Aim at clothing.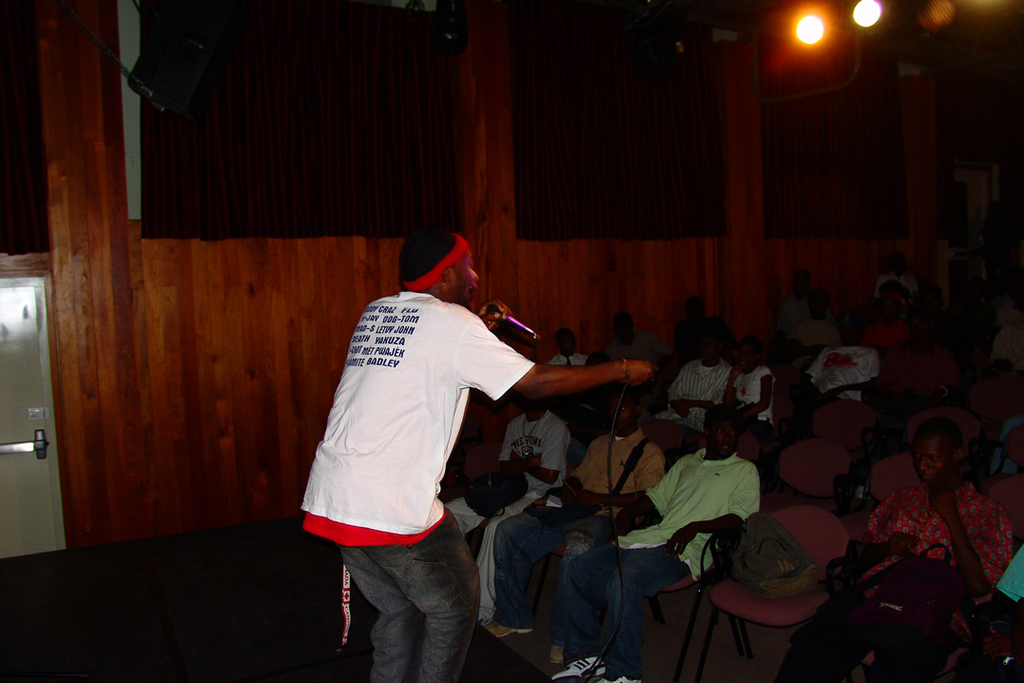
Aimed at {"left": 548, "top": 352, "right": 589, "bottom": 368}.
